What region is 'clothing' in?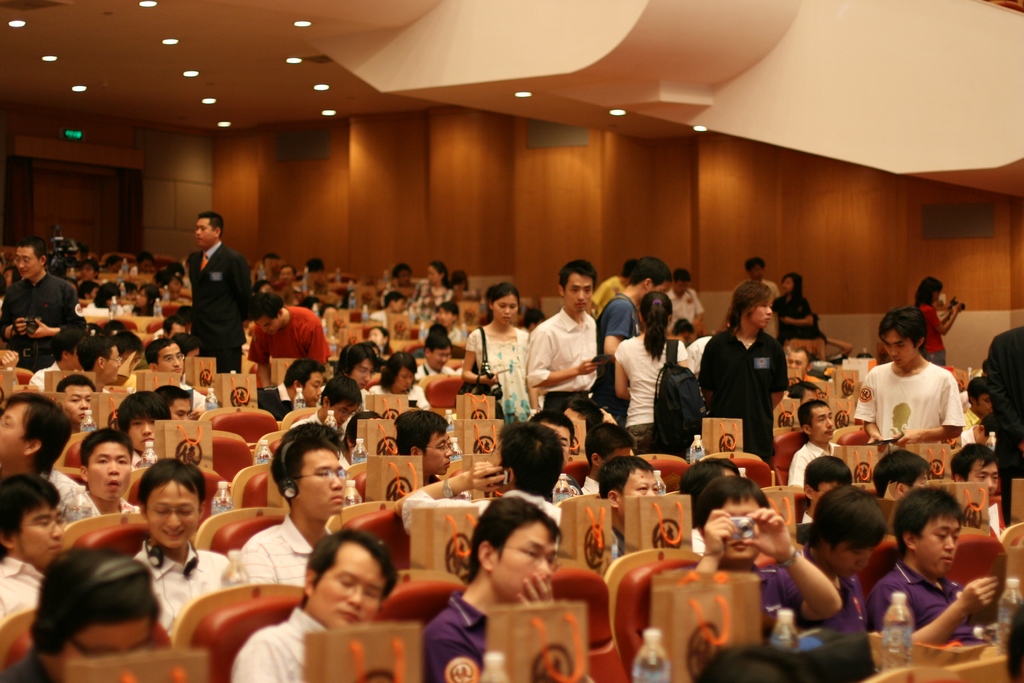
749:565:804:629.
